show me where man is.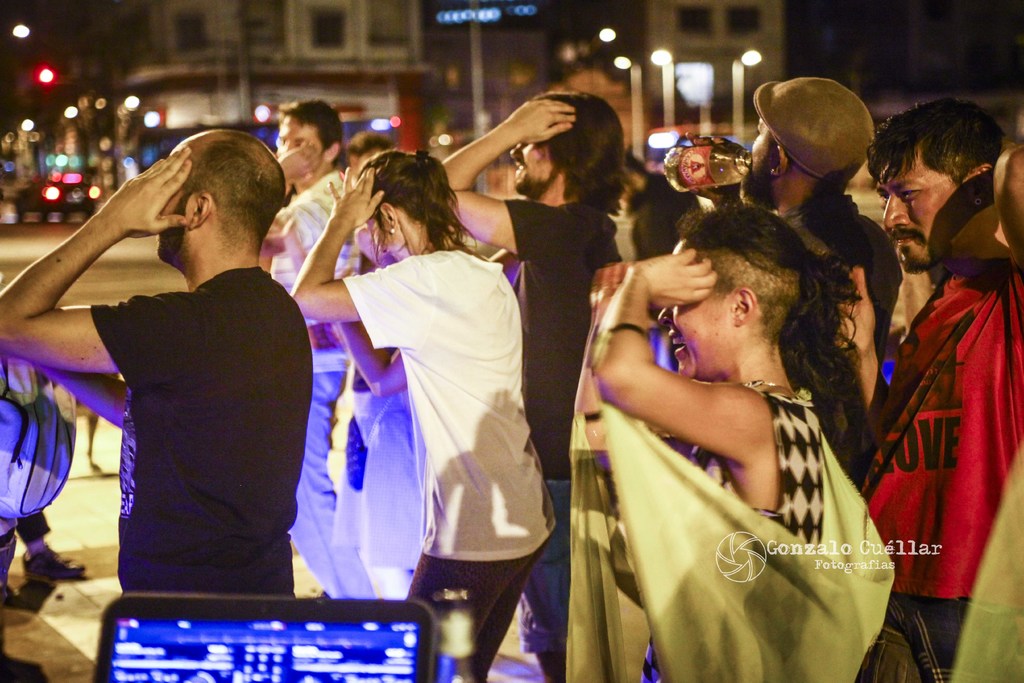
man is at <bbox>39, 113, 319, 622</bbox>.
